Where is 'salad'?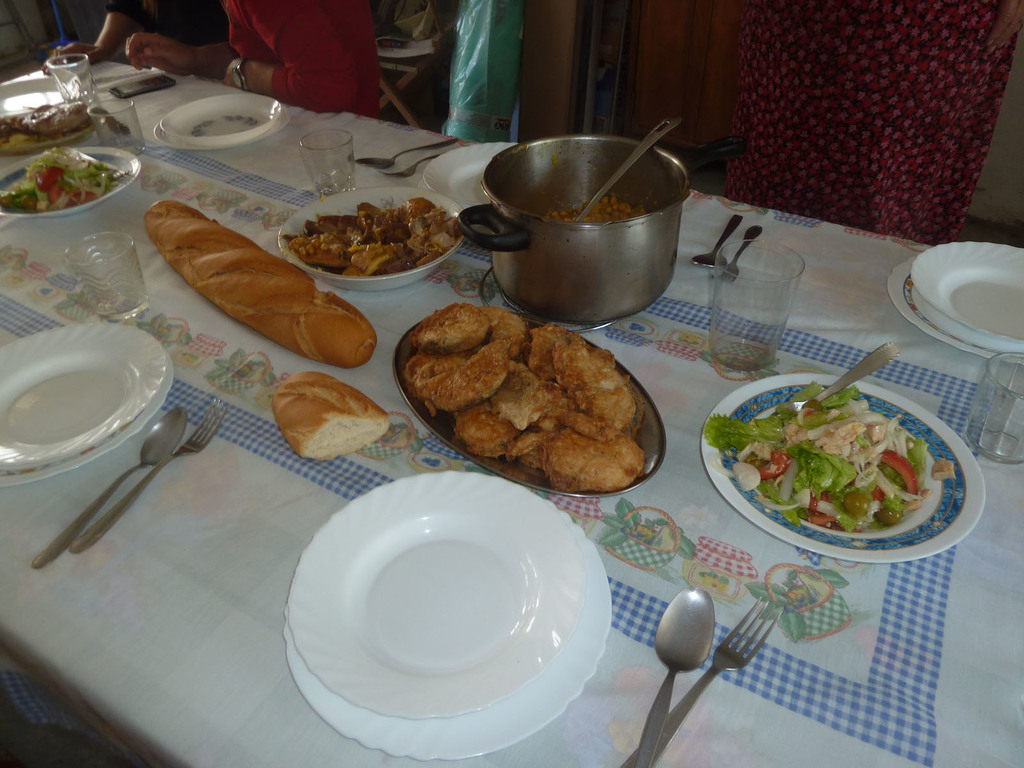
696:385:974:548.
